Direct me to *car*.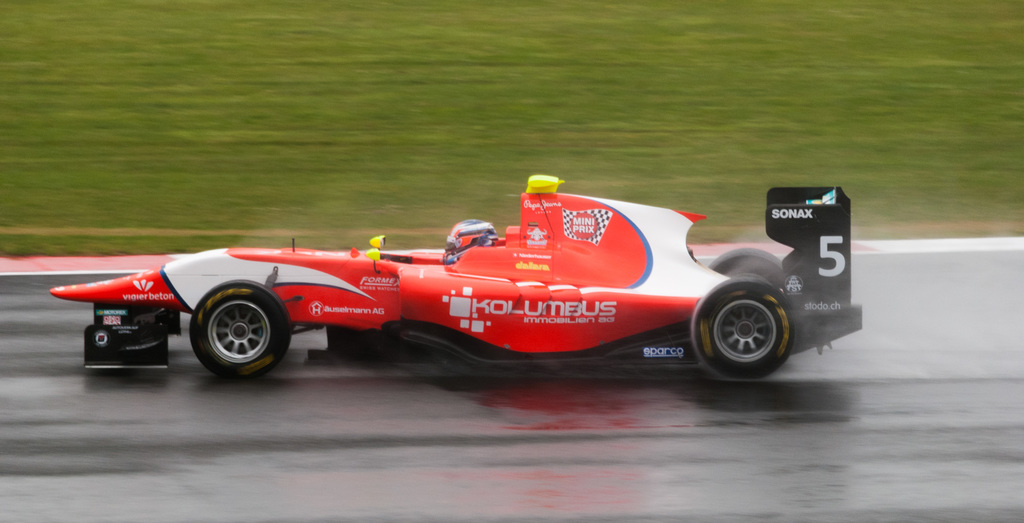
Direction: {"x1": 46, "y1": 176, "x2": 863, "y2": 382}.
